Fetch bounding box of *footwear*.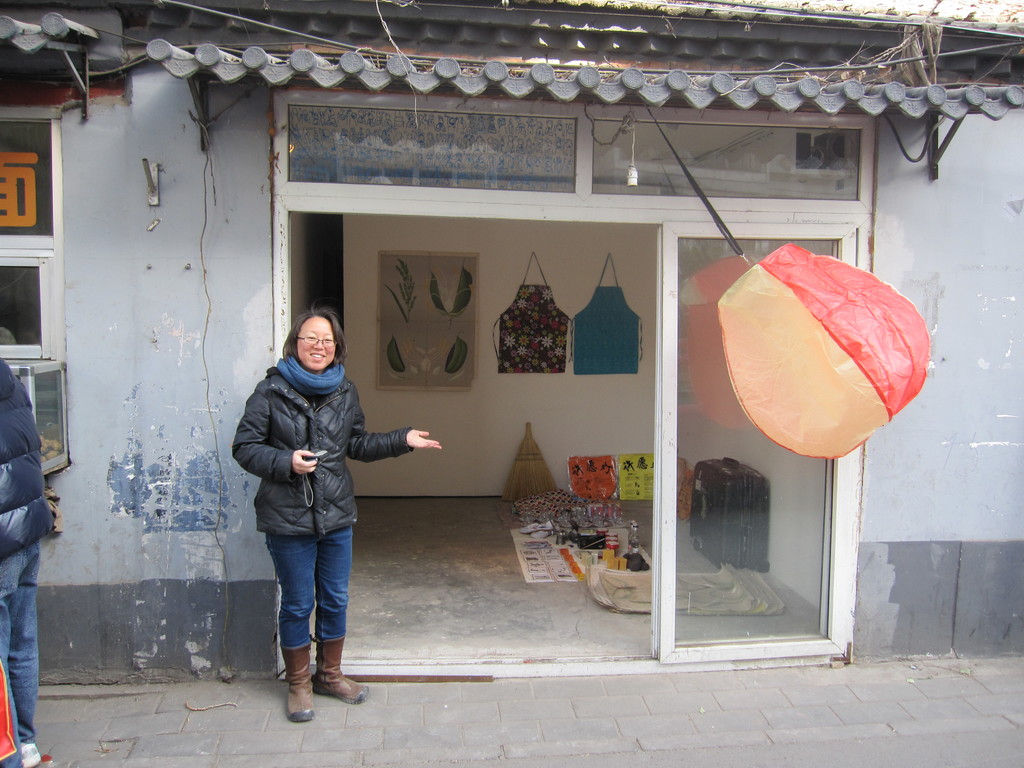
Bbox: l=305, t=627, r=369, b=707.
